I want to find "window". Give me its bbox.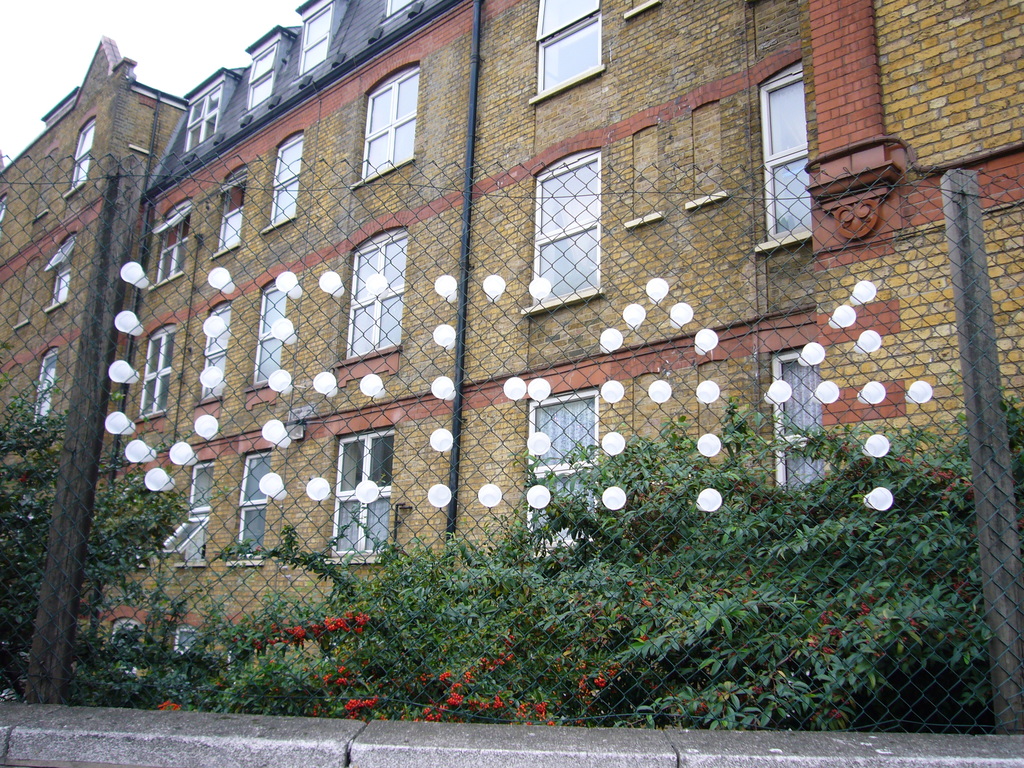
region(774, 345, 824, 500).
